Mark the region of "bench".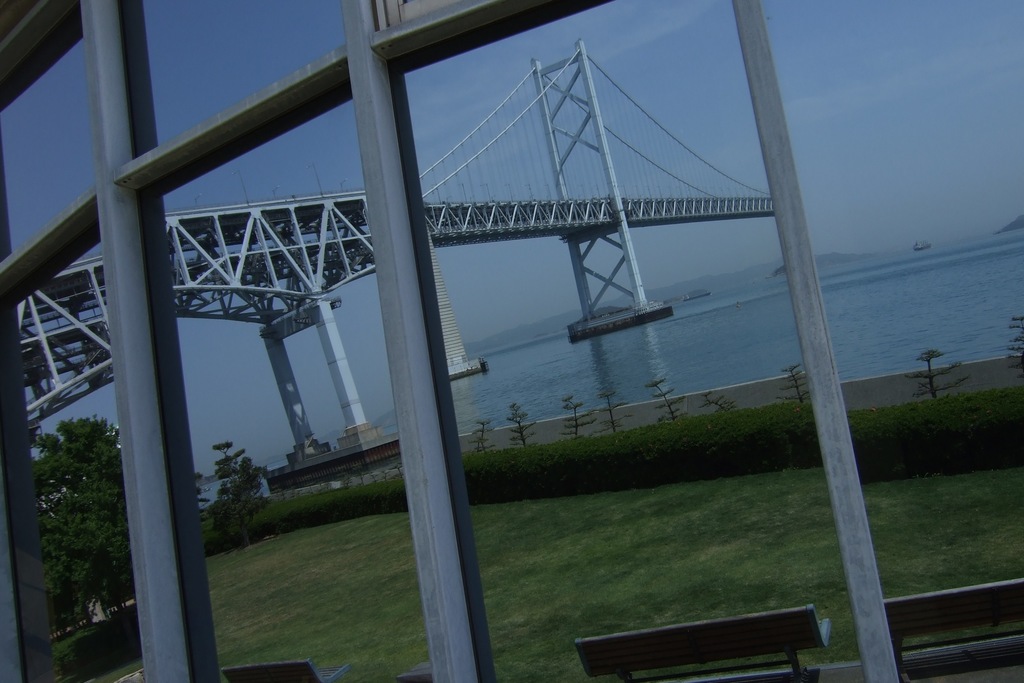
Region: crop(568, 597, 836, 680).
